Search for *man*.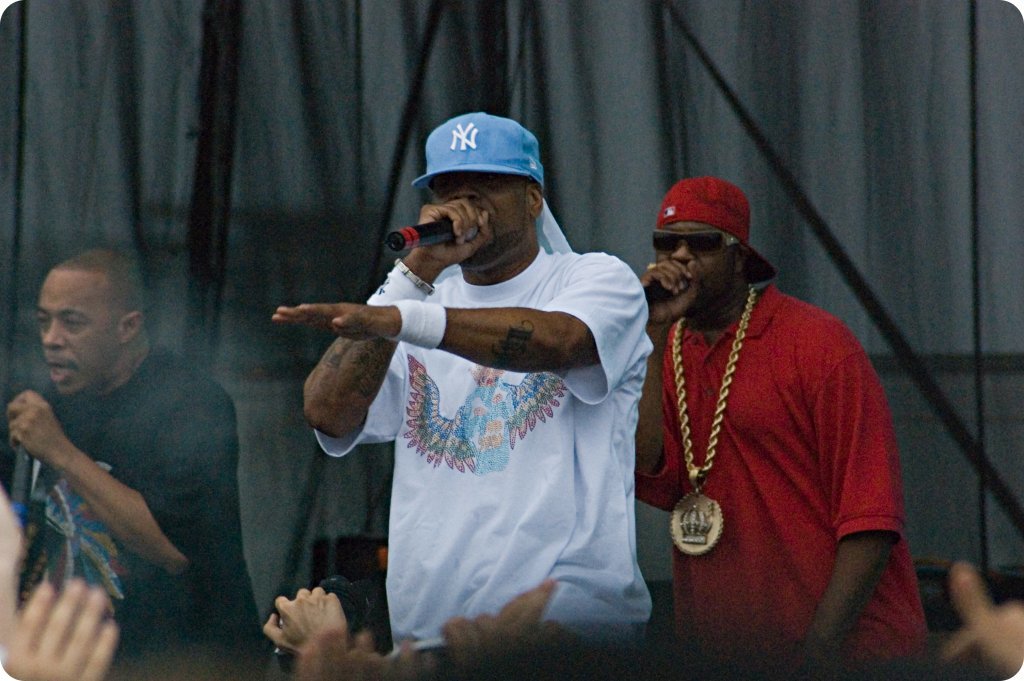
Found at [x1=272, y1=110, x2=653, y2=662].
